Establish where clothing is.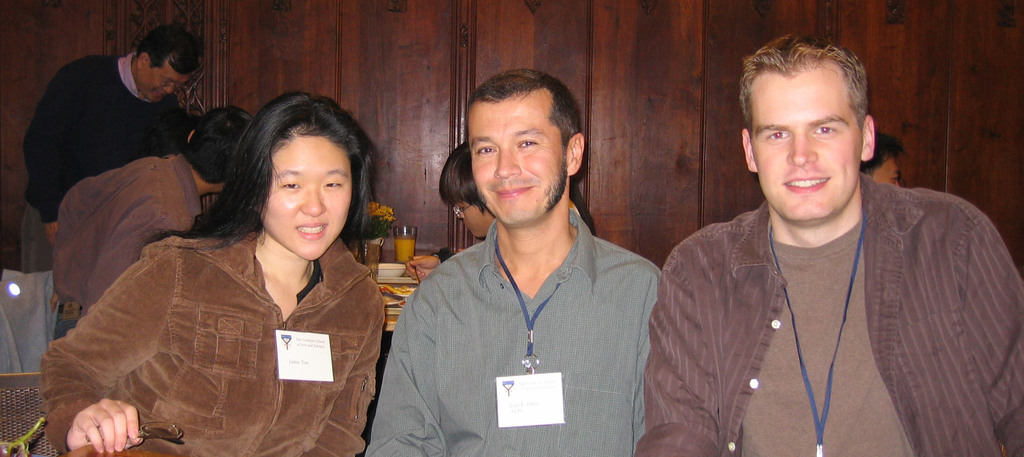
Established at bbox=(362, 218, 657, 456).
